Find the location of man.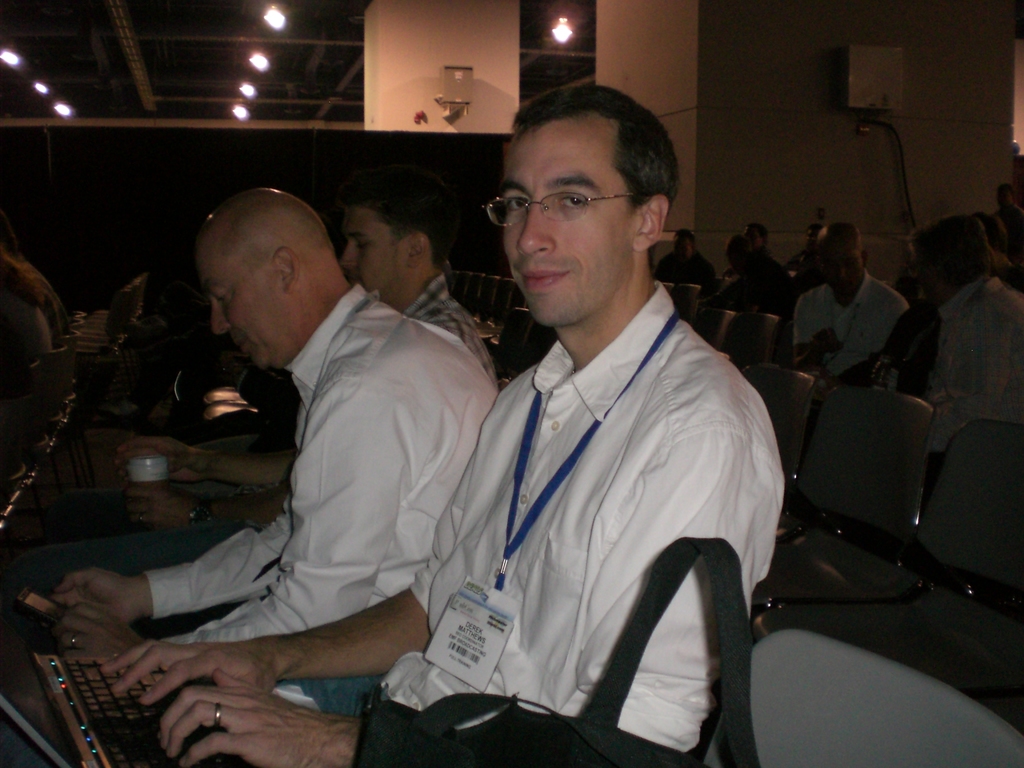
Location: <box>657,225,714,300</box>.
